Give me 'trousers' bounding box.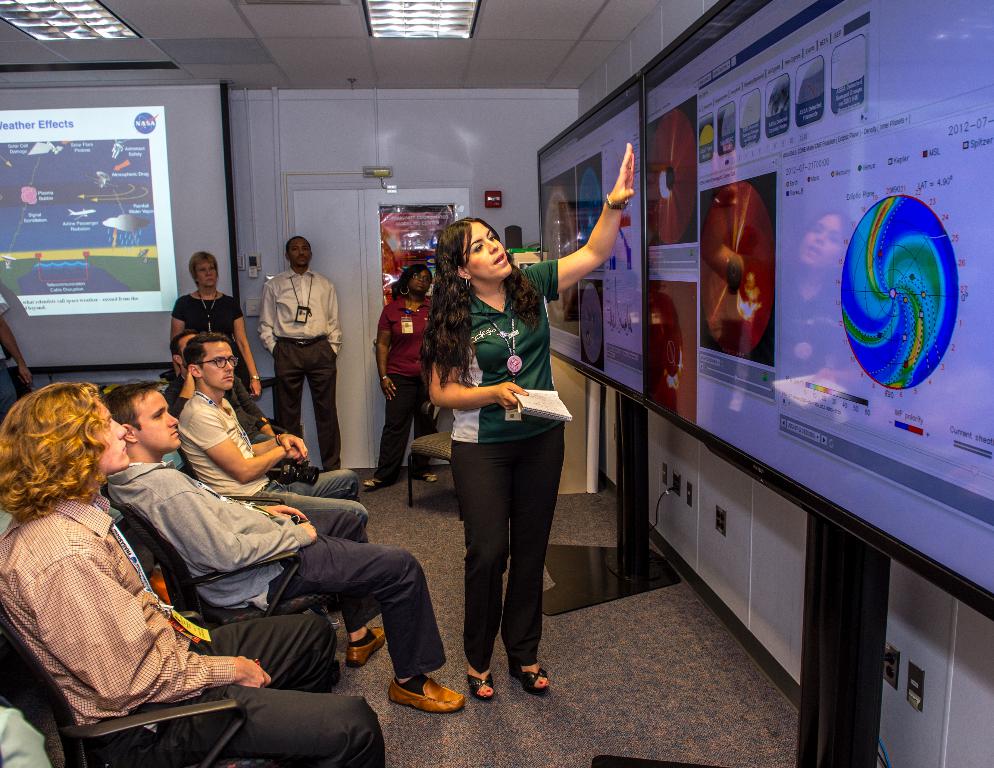
l=99, t=610, r=390, b=767.
